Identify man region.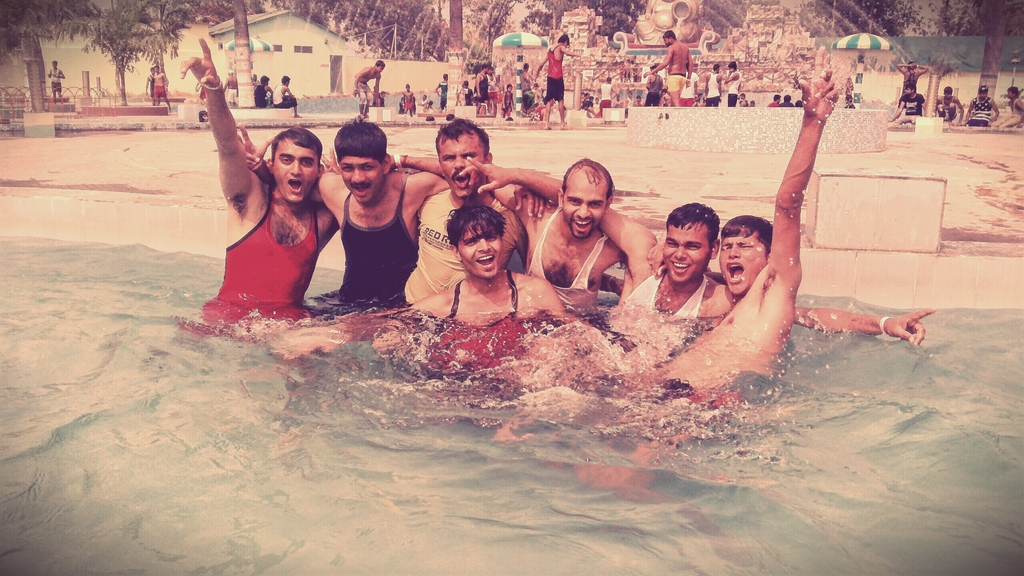
Region: (349, 52, 388, 122).
